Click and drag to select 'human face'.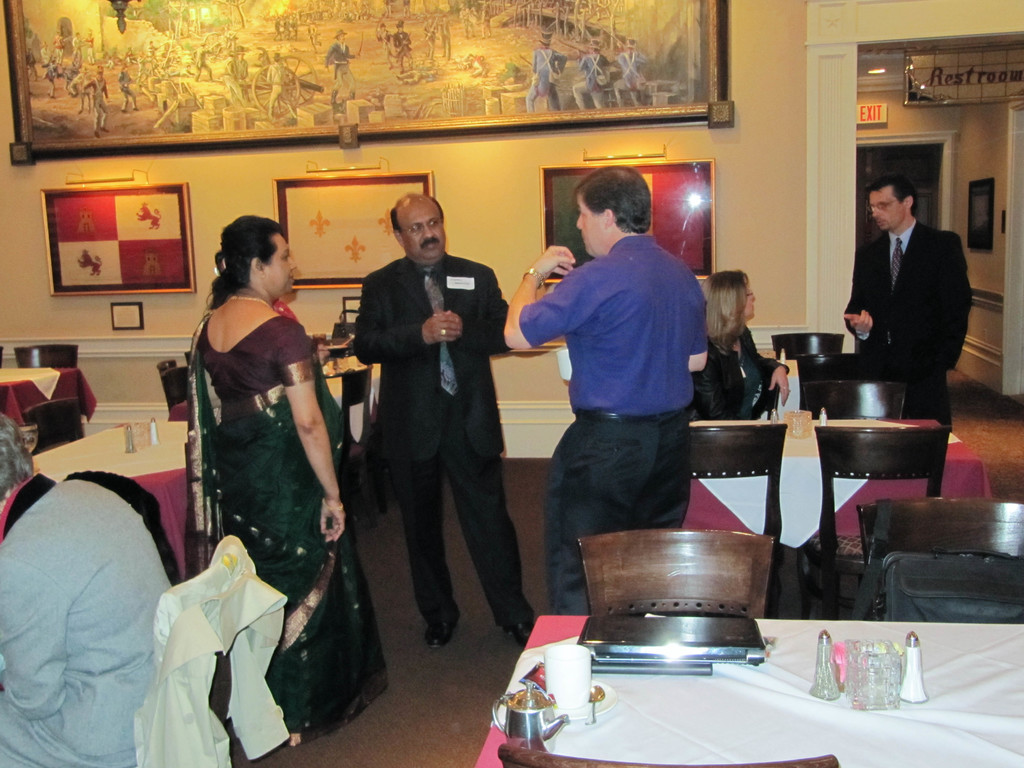
Selection: bbox=(578, 196, 607, 256).
